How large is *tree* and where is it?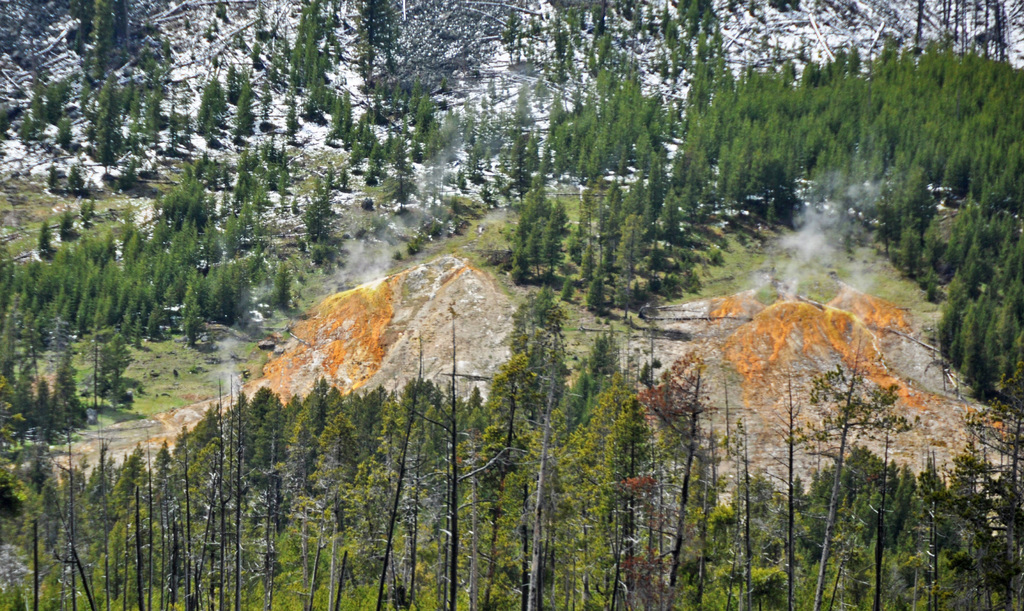
Bounding box: 98:79:115:163.
